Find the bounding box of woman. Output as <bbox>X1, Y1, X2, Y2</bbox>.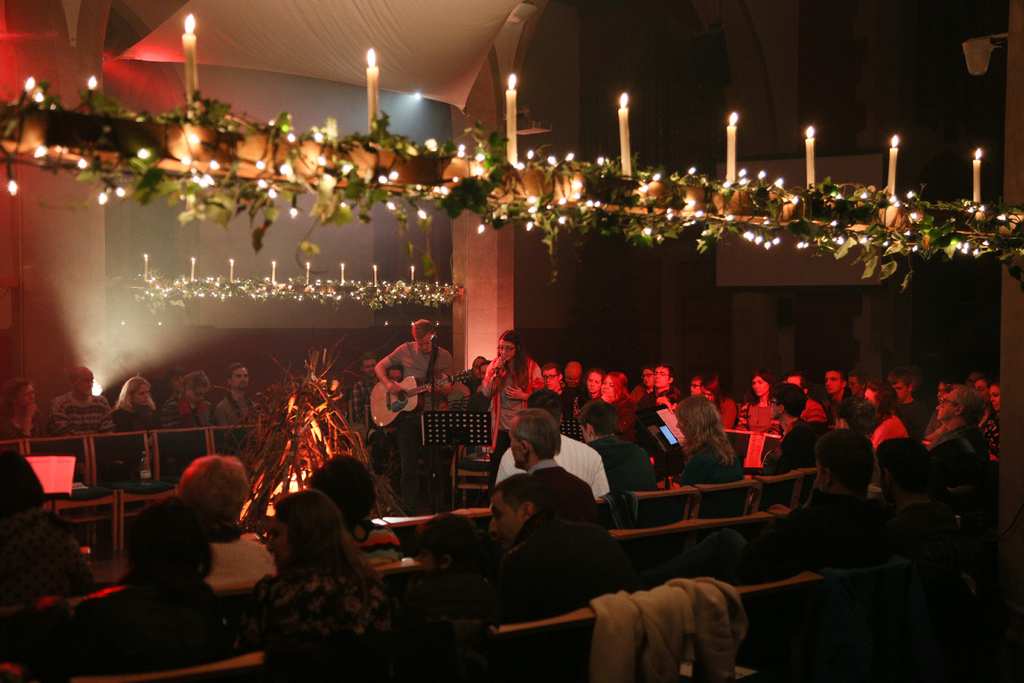
<bbox>675, 398, 749, 486</bbox>.
